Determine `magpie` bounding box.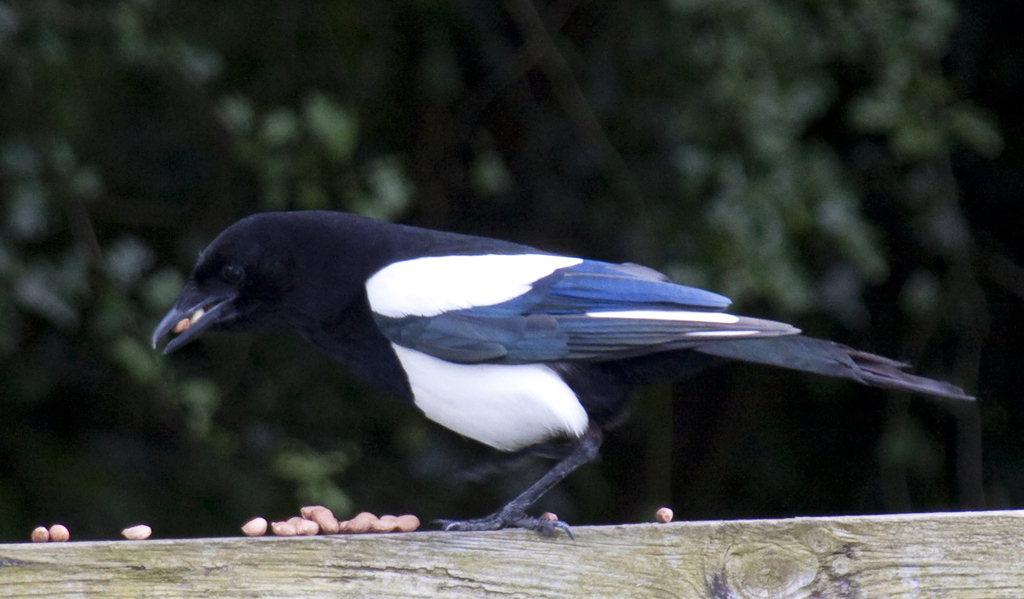
Determined: [x1=149, y1=210, x2=971, y2=535].
